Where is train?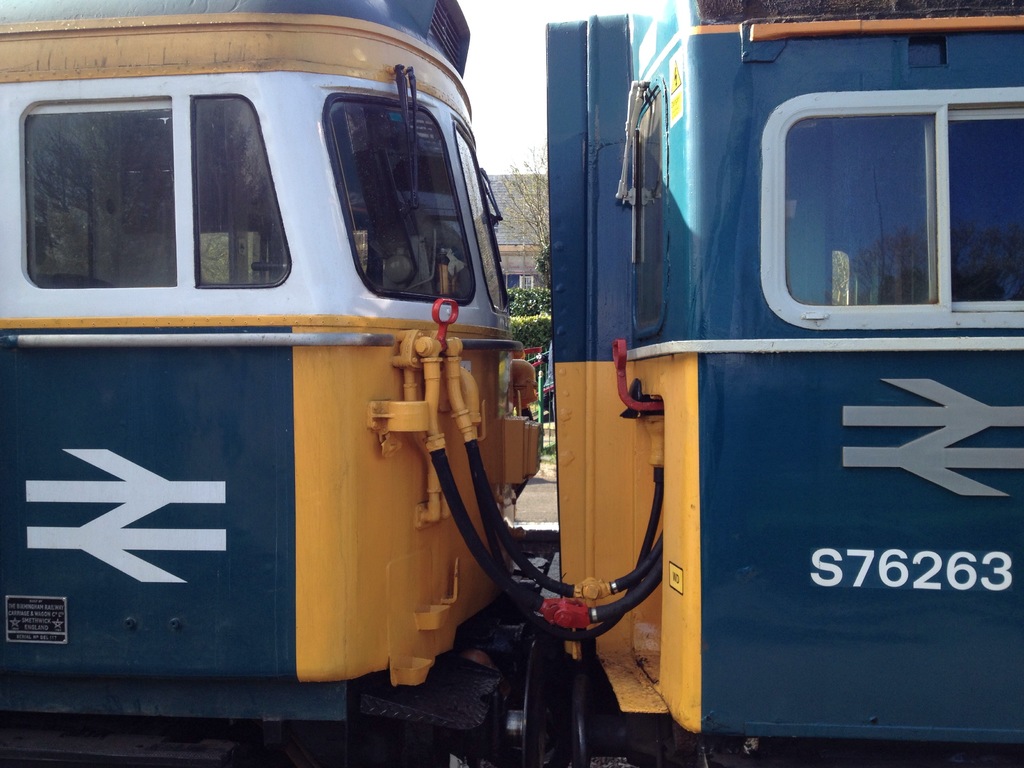
bbox=(0, 0, 1022, 765).
